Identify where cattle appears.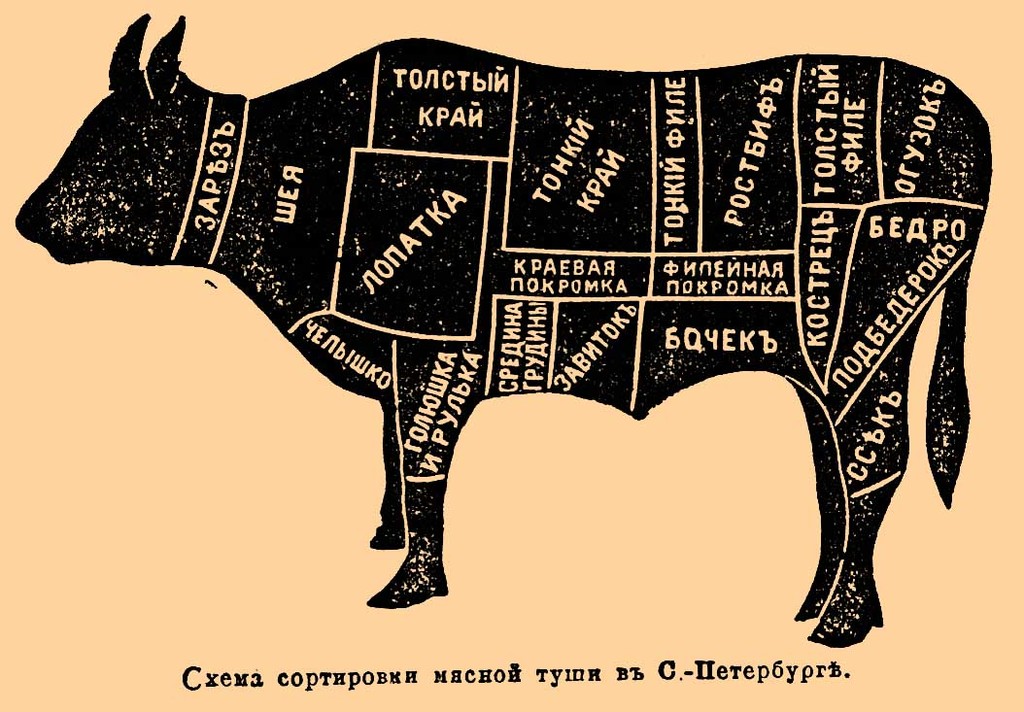
Appears at [left=77, top=33, right=973, bottom=679].
